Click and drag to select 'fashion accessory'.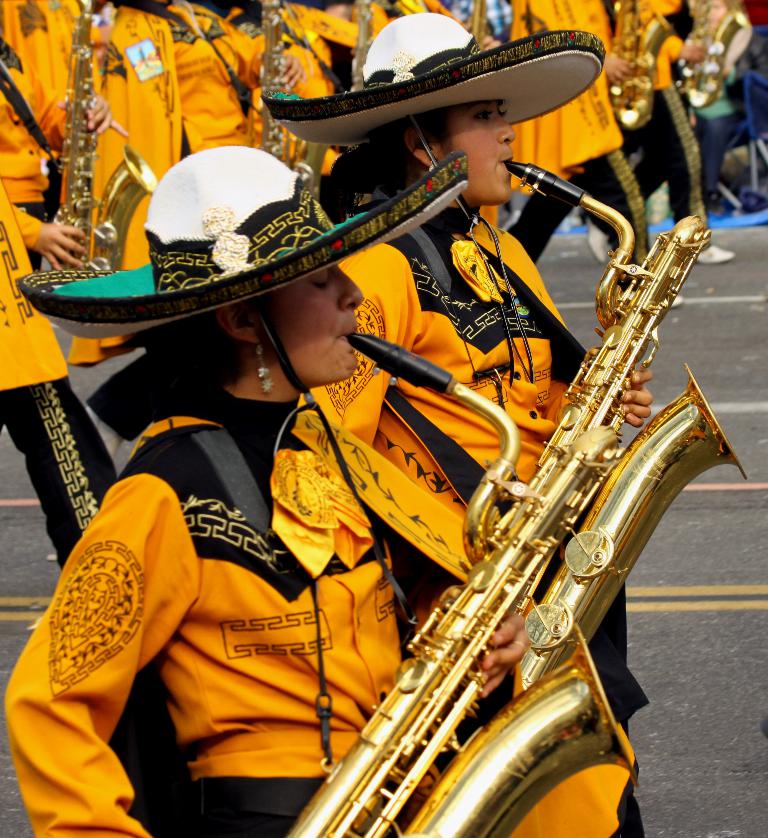
Selection: select_region(20, 138, 461, 333).
